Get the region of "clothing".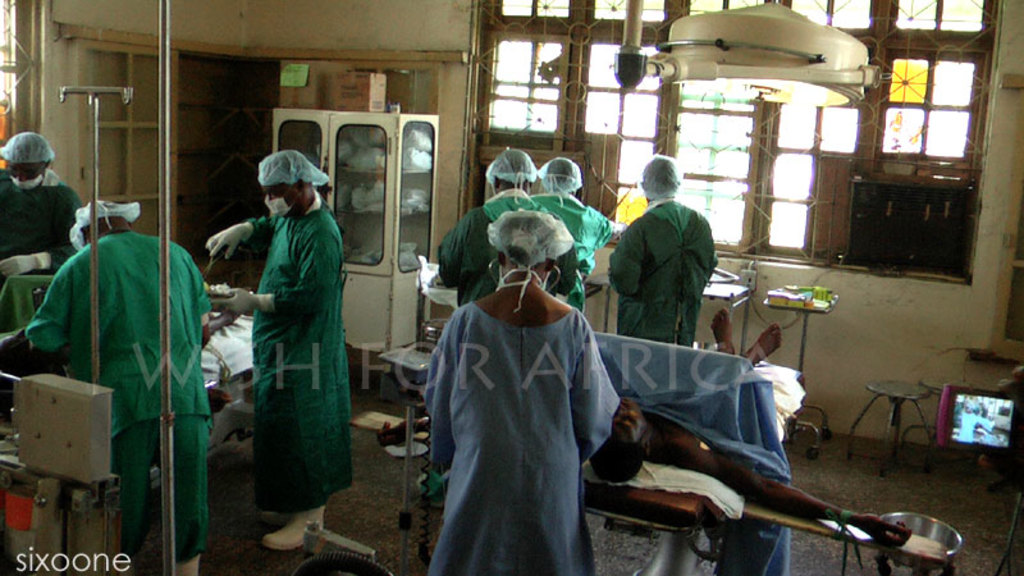
(436,182,554,306).
